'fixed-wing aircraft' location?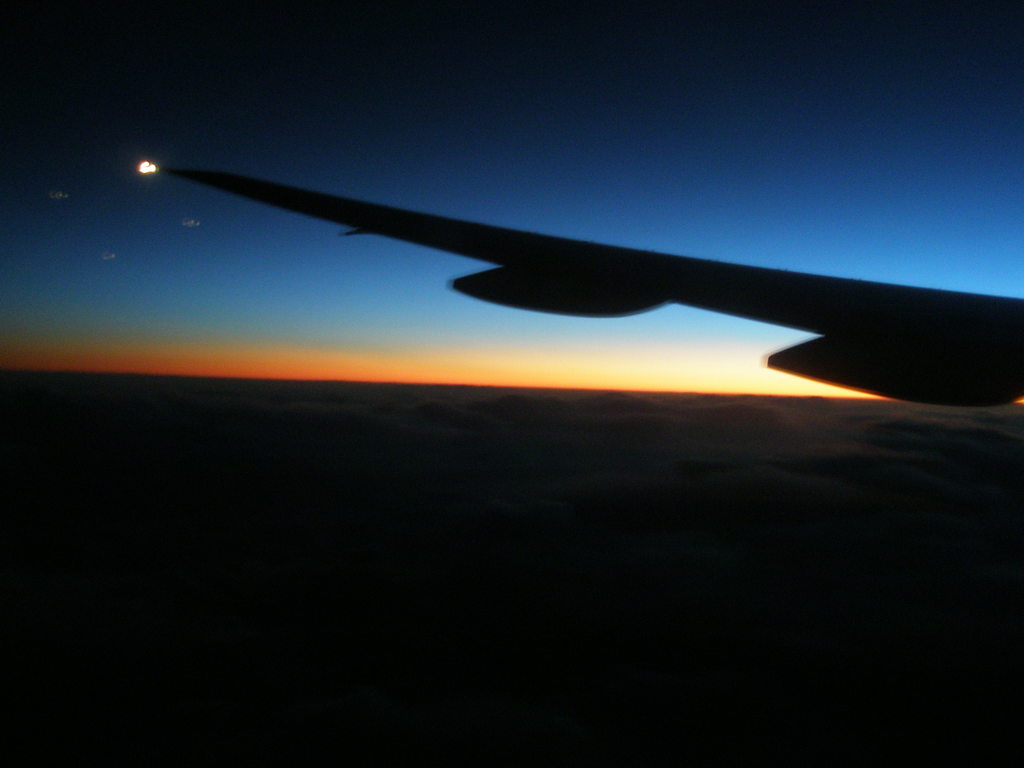
detection(157, 152, 1023, 406)
